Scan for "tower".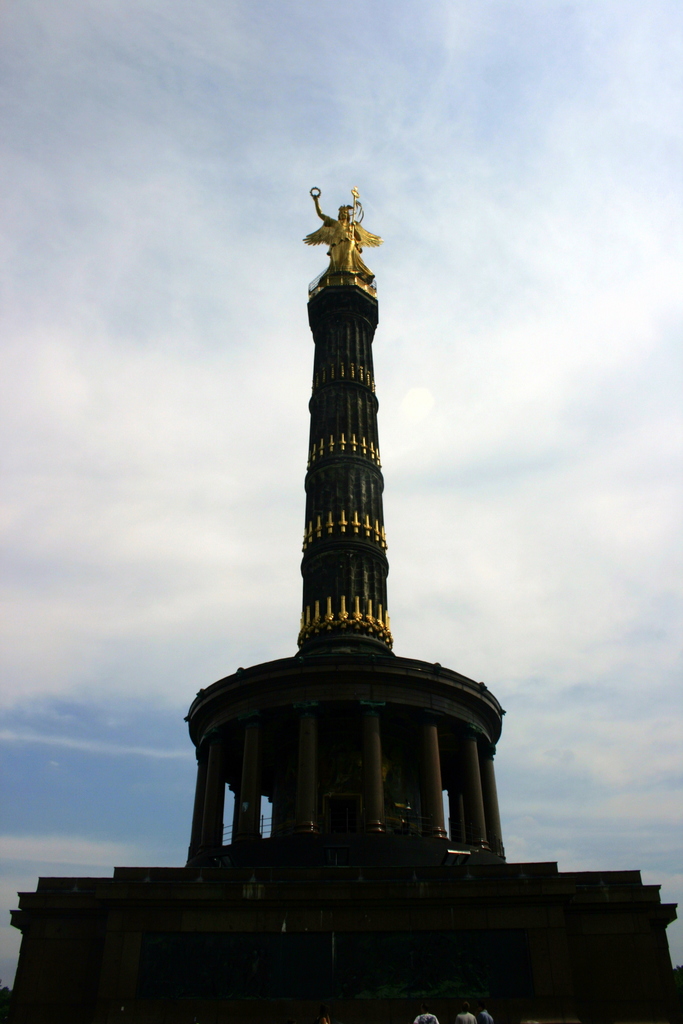
Scan result: pyautogui.locateOnScreen(0, 180, 682, 1023).
